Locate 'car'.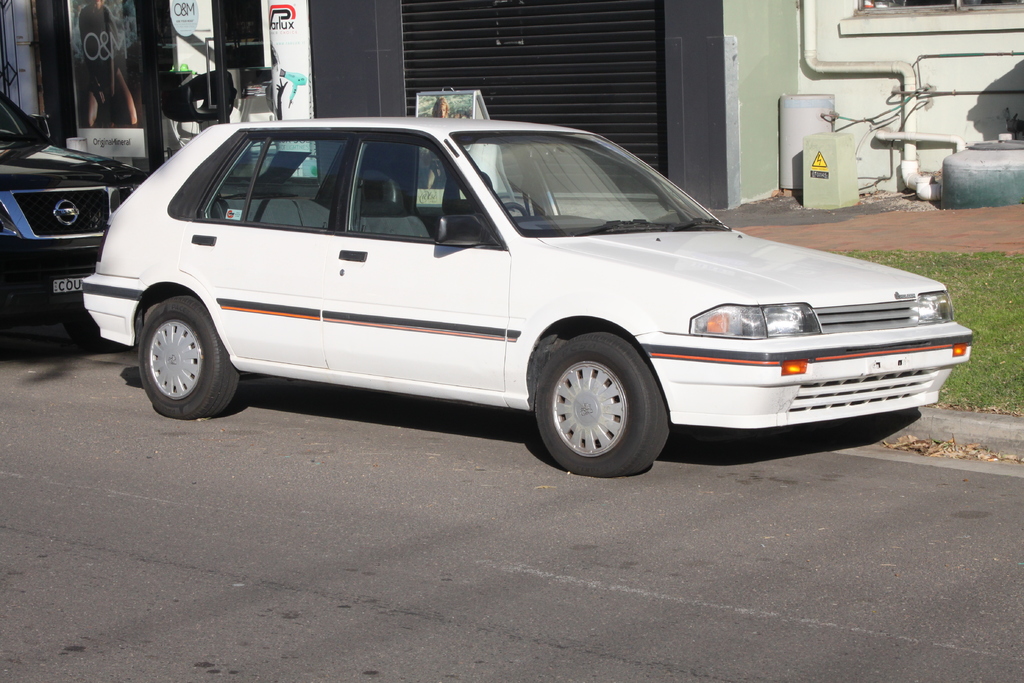
Bounding box: detection(67, 115, 995, 484).
